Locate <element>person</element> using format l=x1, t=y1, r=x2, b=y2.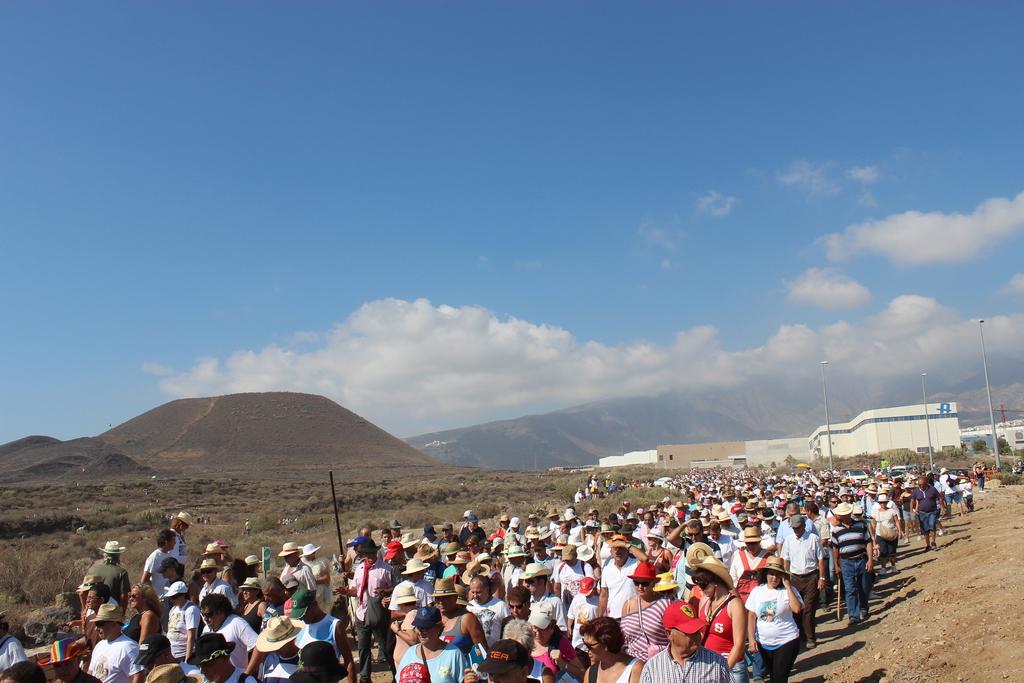
l=876, t=492, r=898, b=576.
